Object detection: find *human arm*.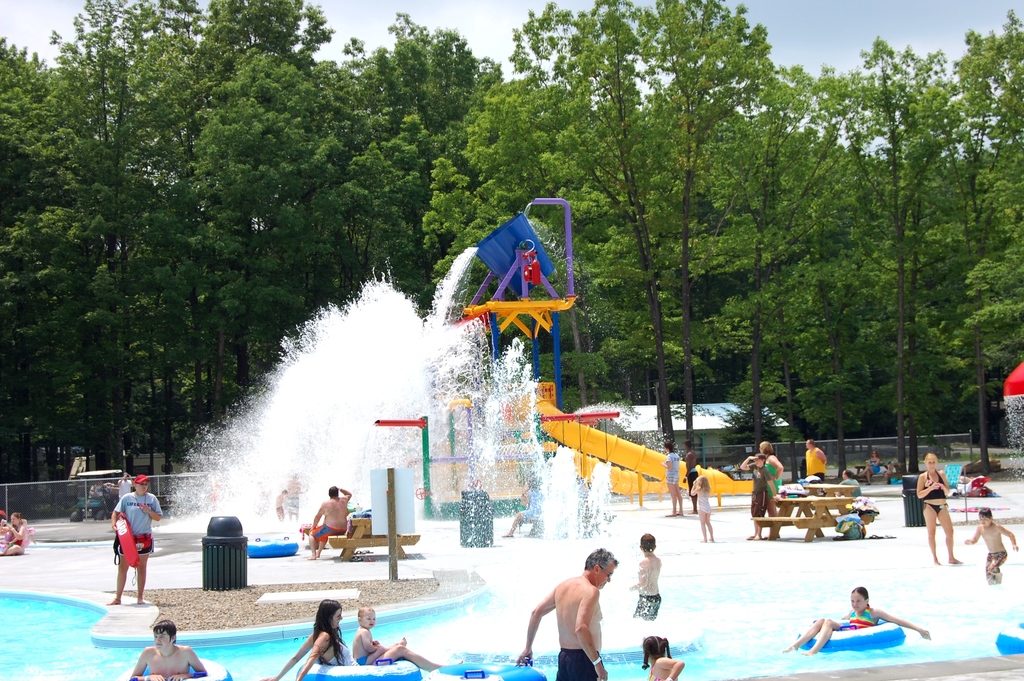
(x1=961, y1=523, x2=980, y2=546).
